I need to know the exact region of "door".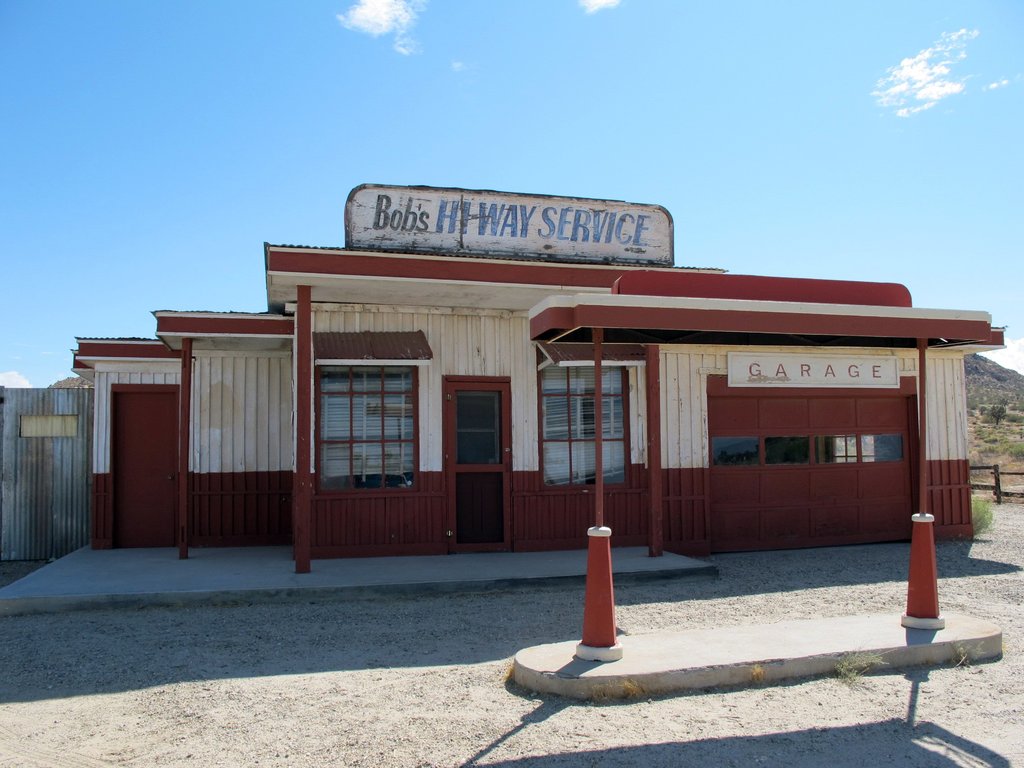
Region: bbox=[109, 380, 175, 552].
